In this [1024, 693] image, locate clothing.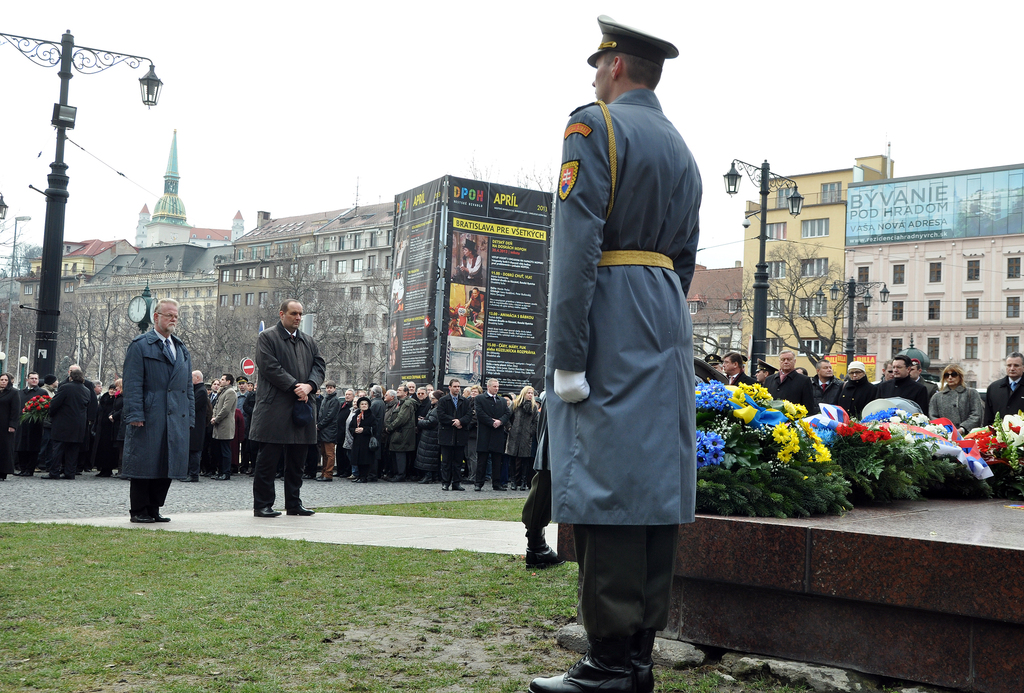
Bounding box: rect(440, 391, 471, 484).
